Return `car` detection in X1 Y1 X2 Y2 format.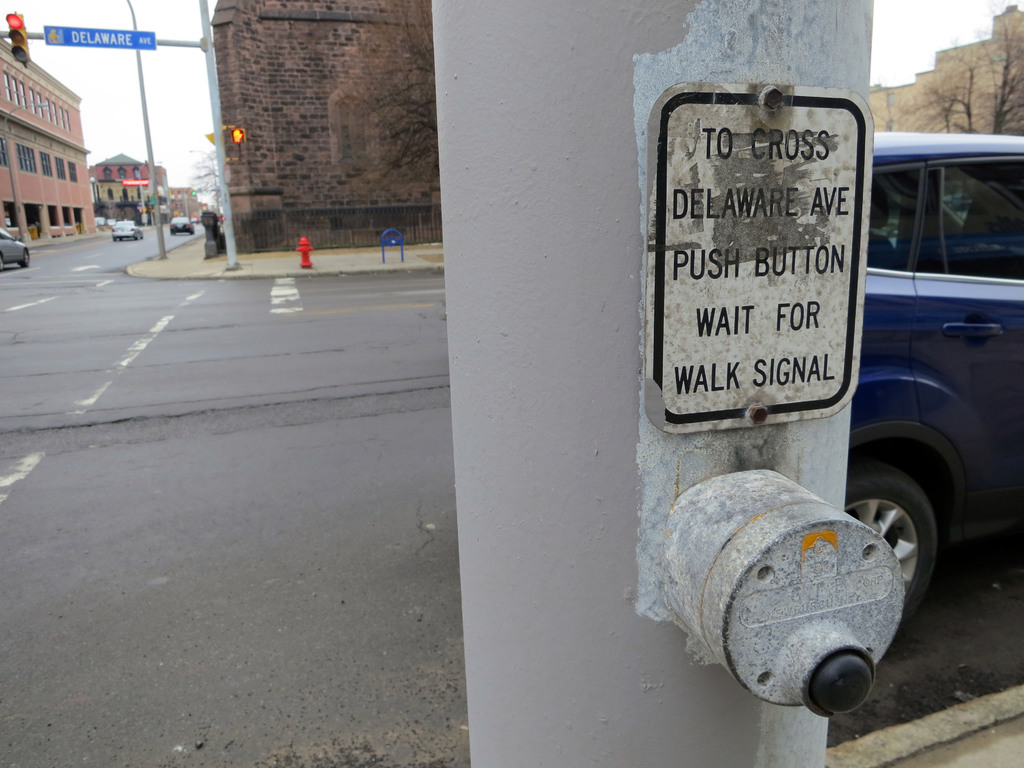
169 217 195 238.
